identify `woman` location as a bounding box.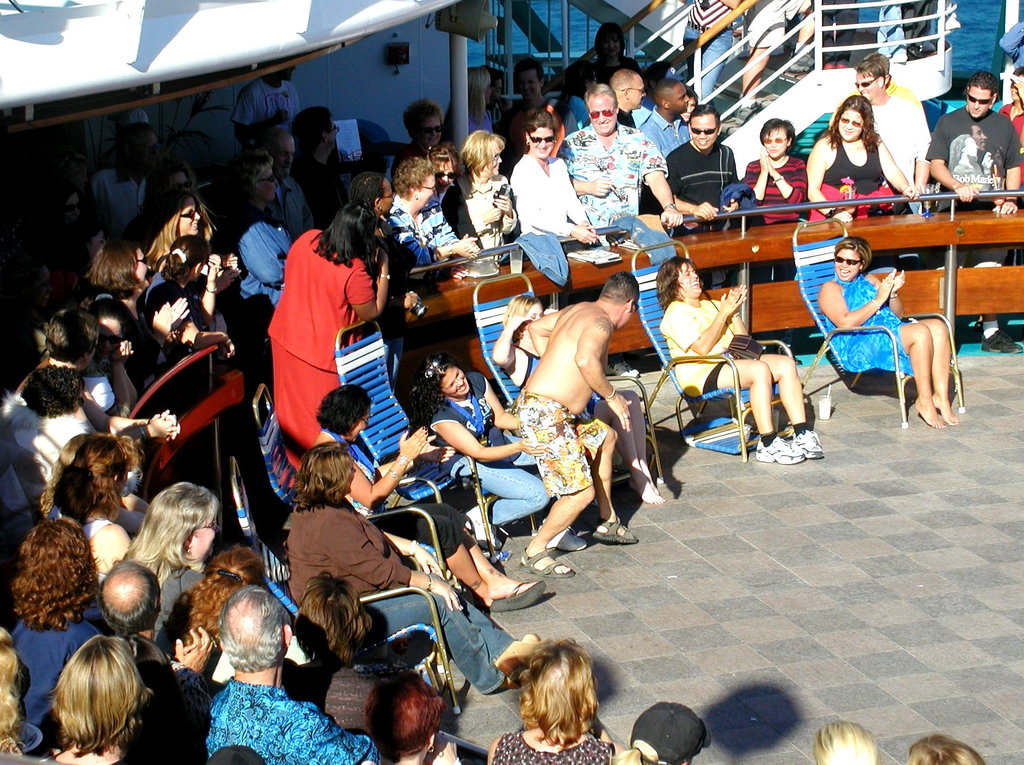
40, 428, 140, 584.
